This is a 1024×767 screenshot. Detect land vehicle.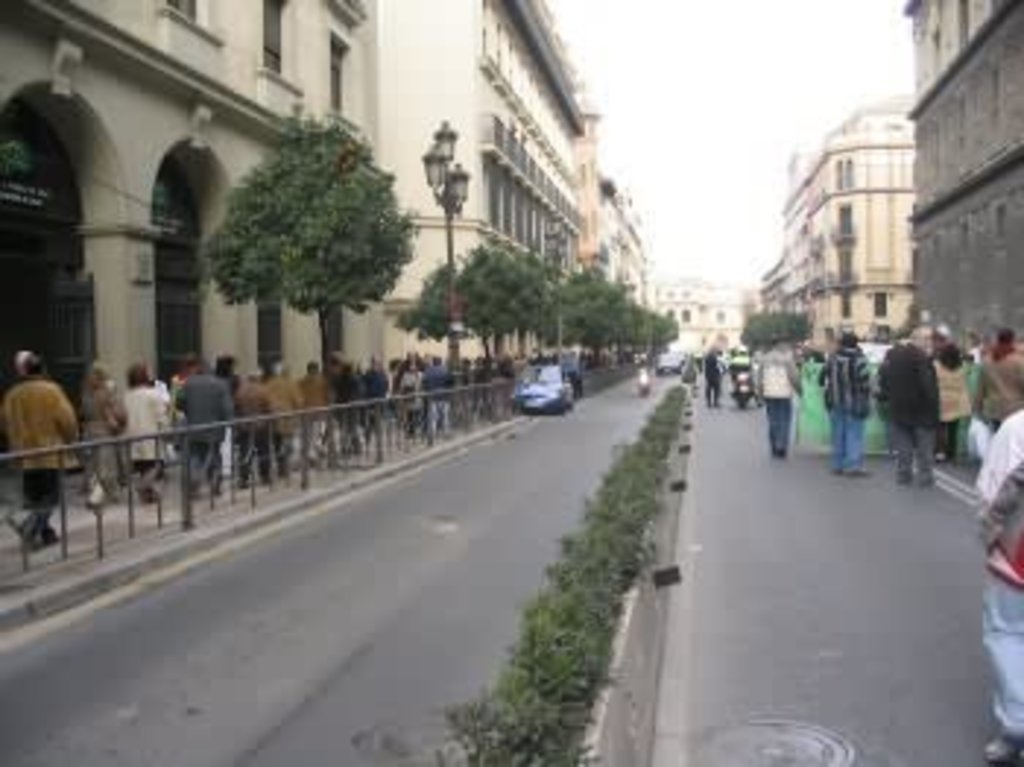
rect(661, 348, 682, 366).
